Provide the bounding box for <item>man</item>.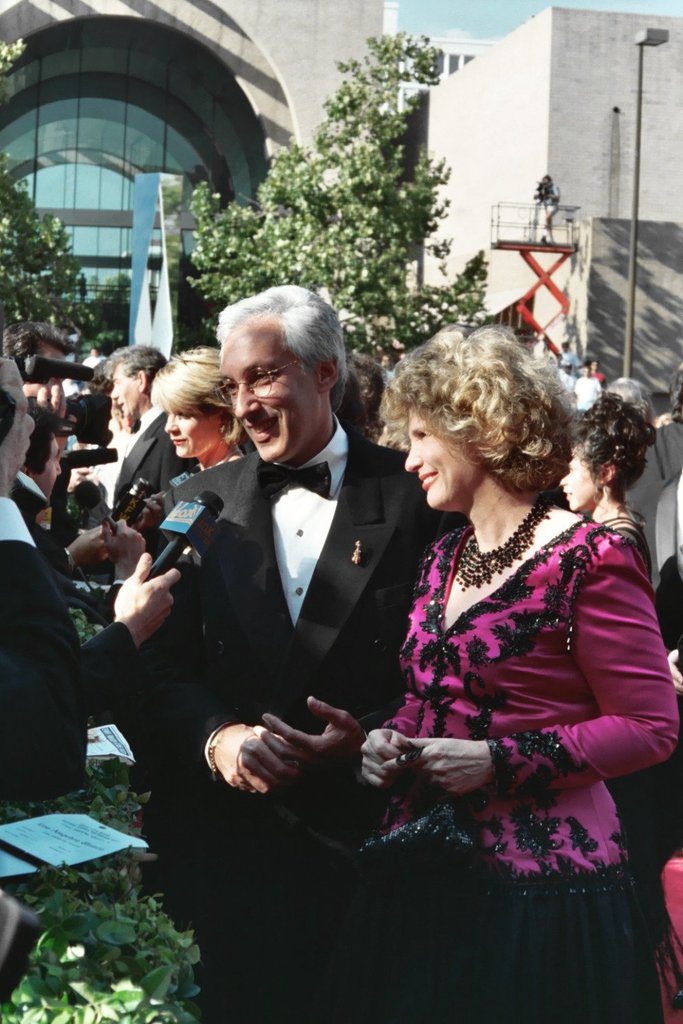
select_region(104, 340, 191, 512).
